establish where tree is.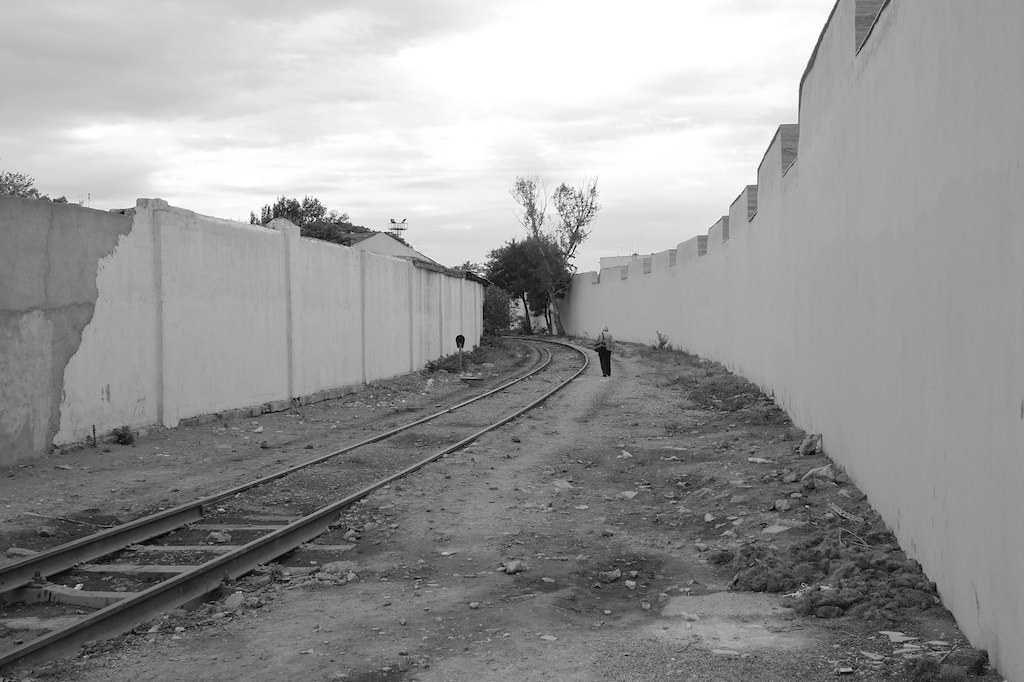
Established at [247,192,365,246].
